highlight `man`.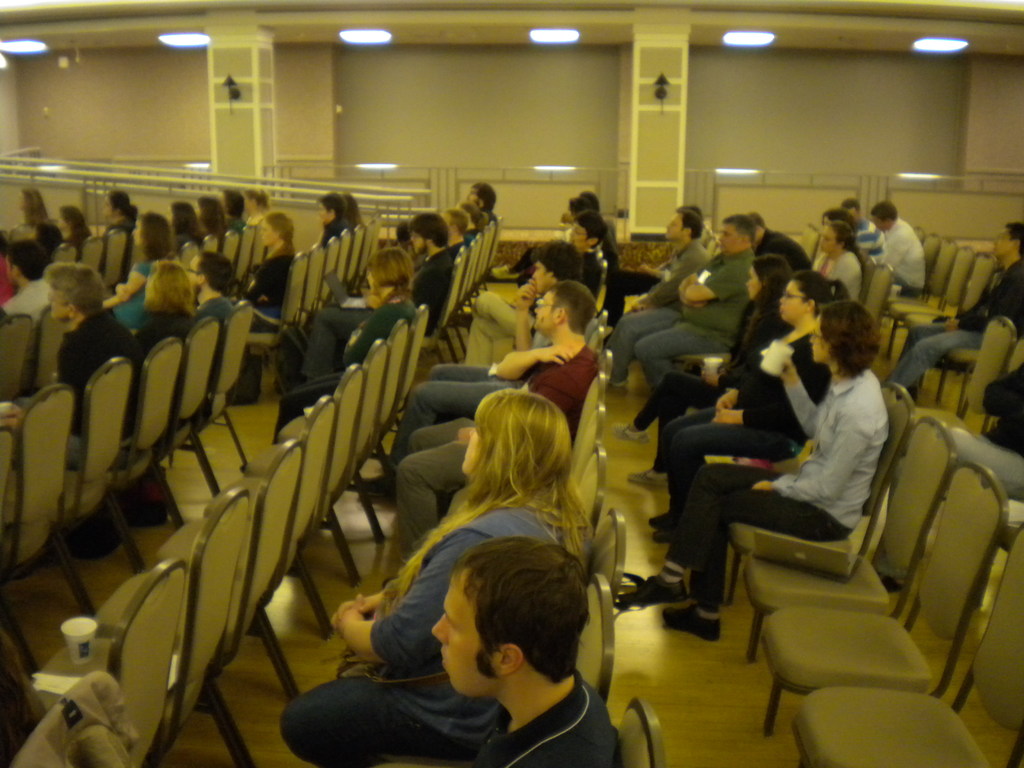
Highlighted region: bbox=(860, 198, 927, 295).
